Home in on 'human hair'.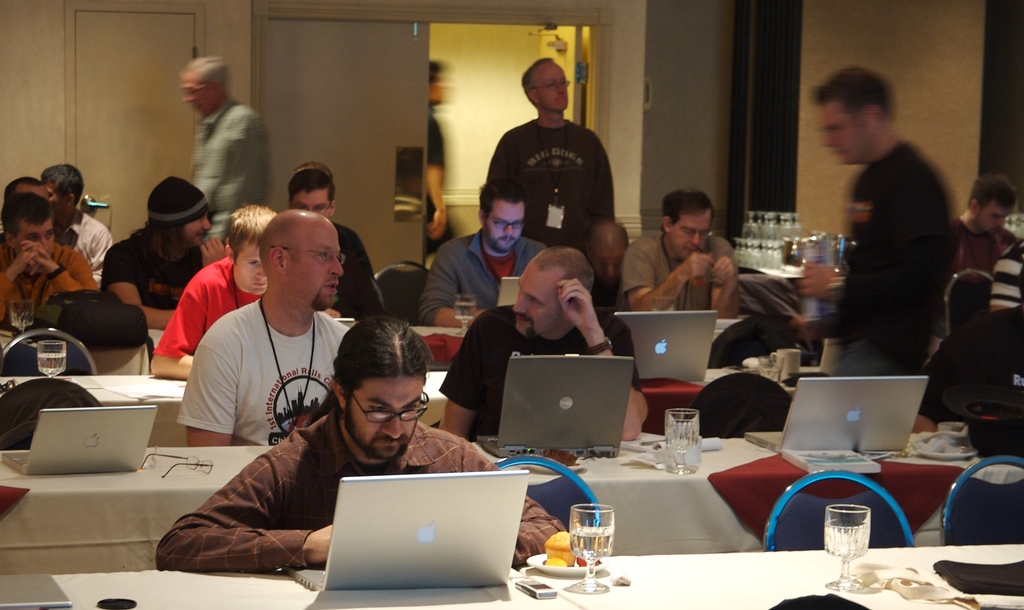
Homed in at bbox(226, 205, 273, 270).
